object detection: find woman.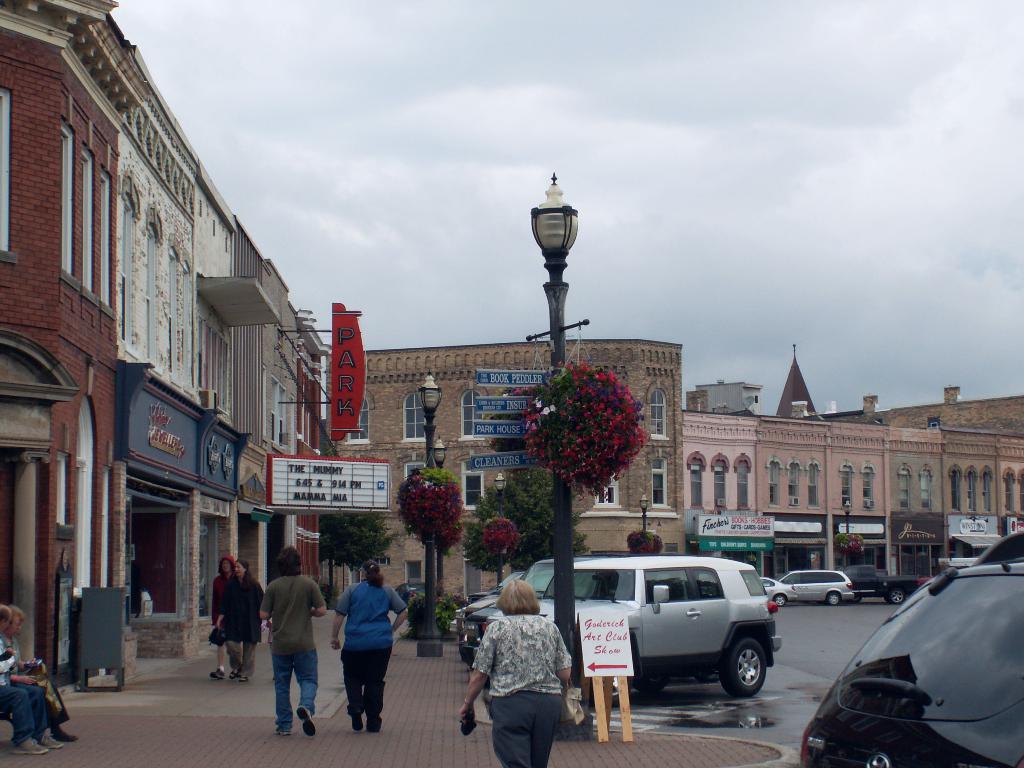
464,585,579,760.
